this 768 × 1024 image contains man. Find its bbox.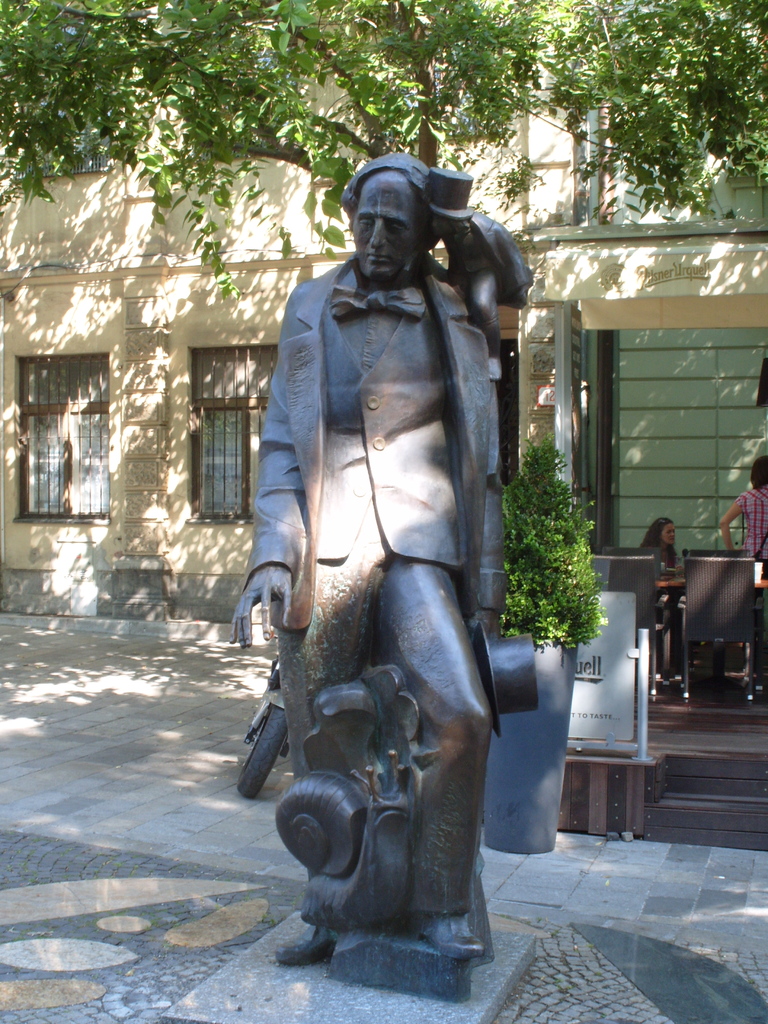
region(227, 147, 533, 968).
